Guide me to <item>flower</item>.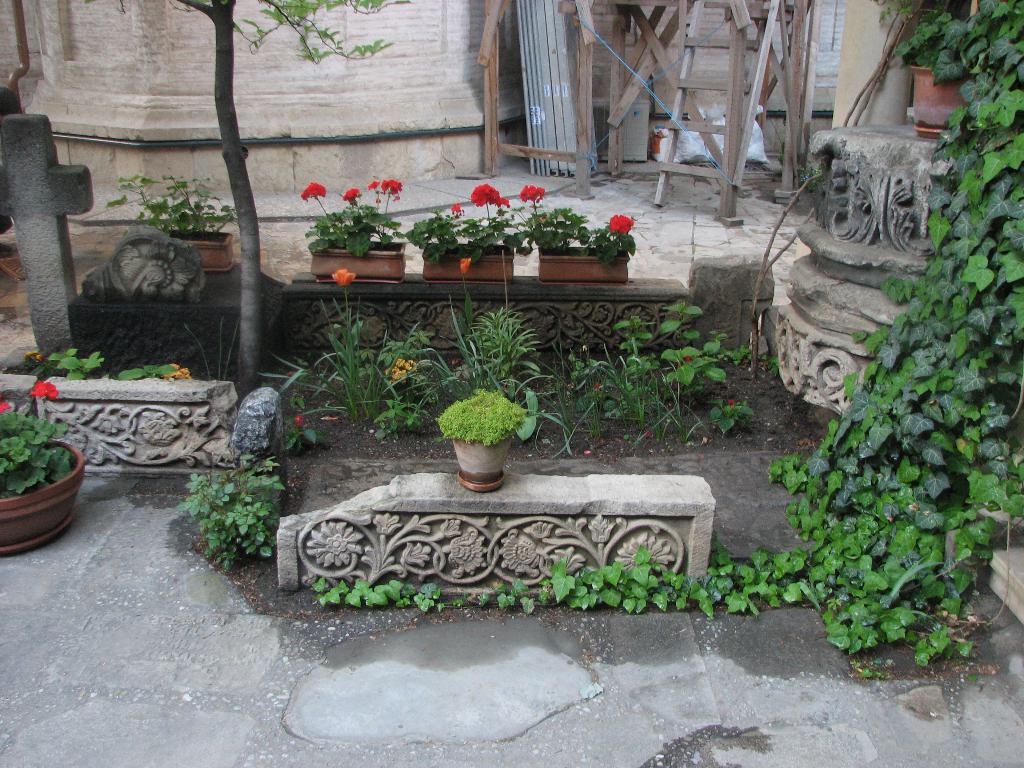
Guidance: rect(607, 212, 634, 232).
